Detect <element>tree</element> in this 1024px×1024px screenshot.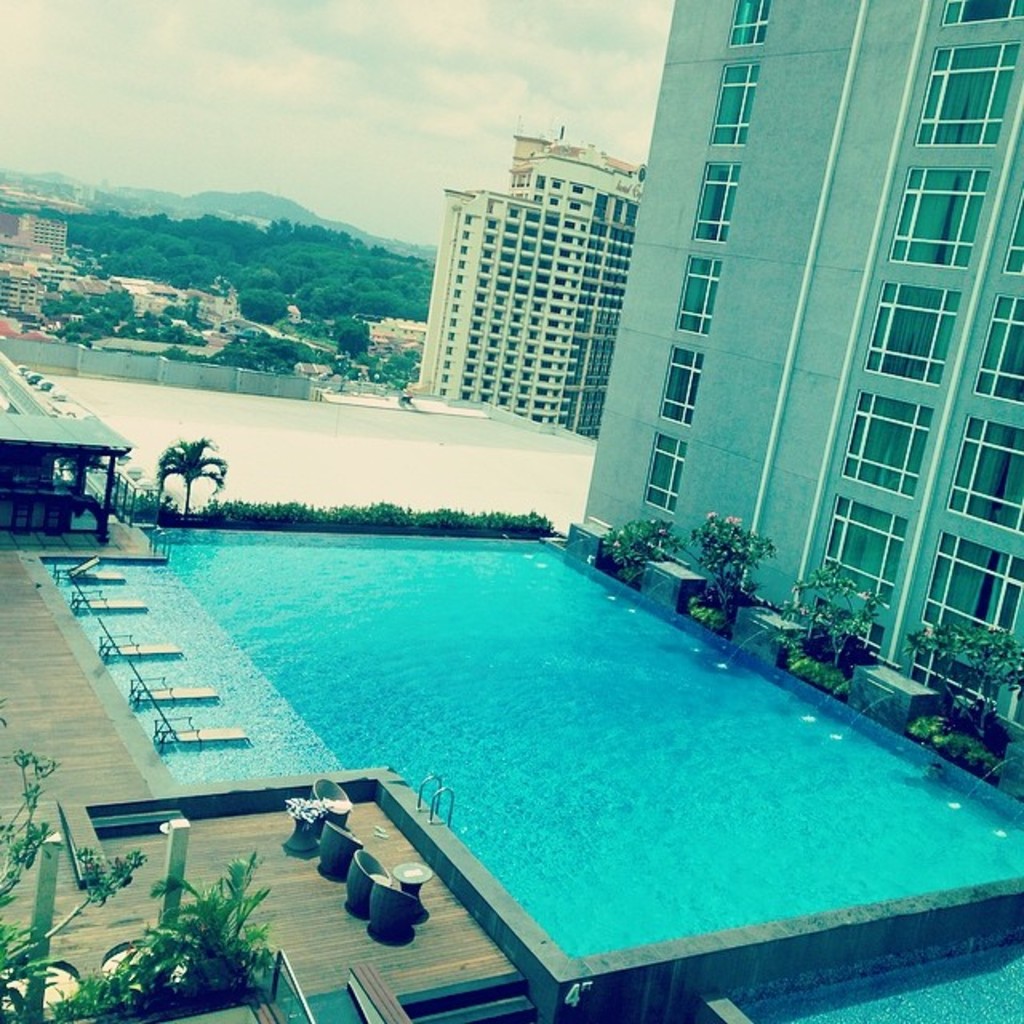
Detection: [x1=784, y1=562, x2=885, y2=666].
